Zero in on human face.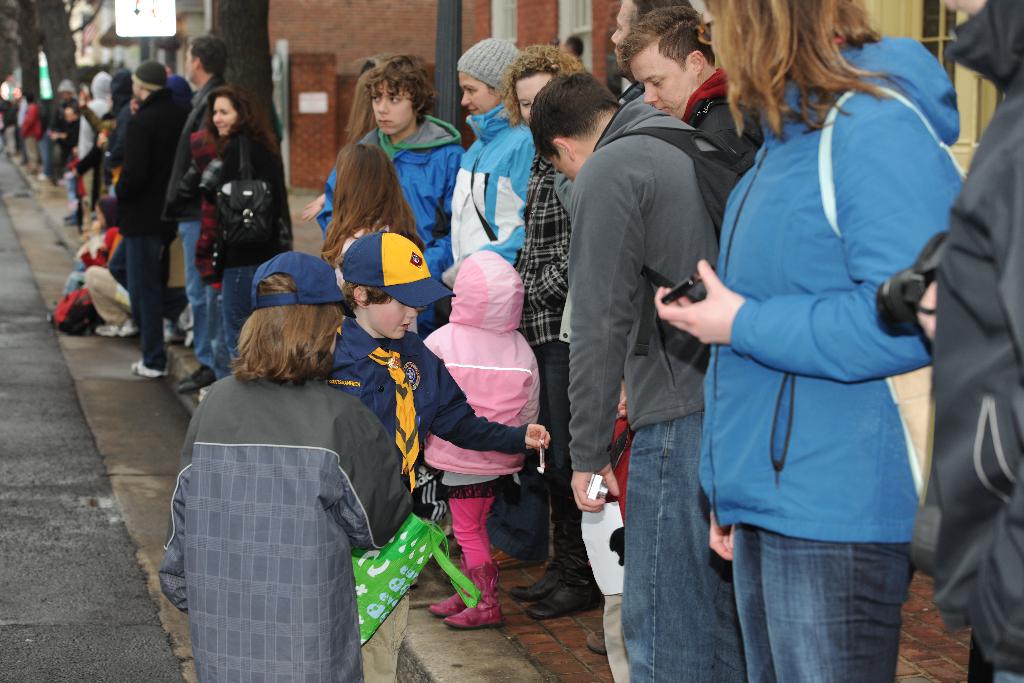
Zeroed in: box(373, 79, 417, 136).
